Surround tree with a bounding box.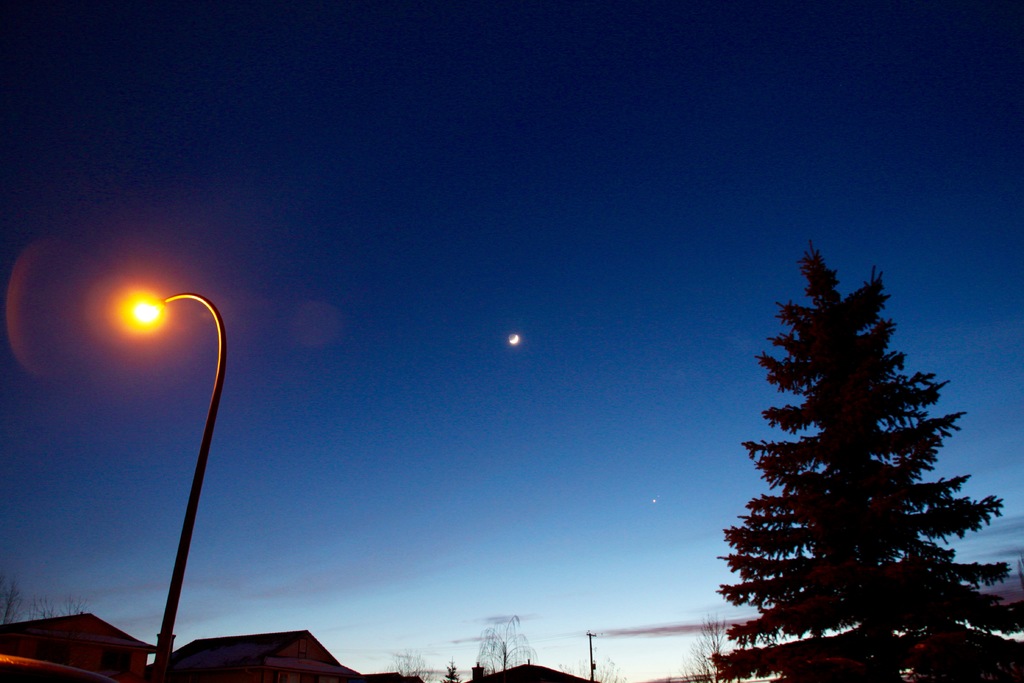
region(675, 609, 761, 682).
